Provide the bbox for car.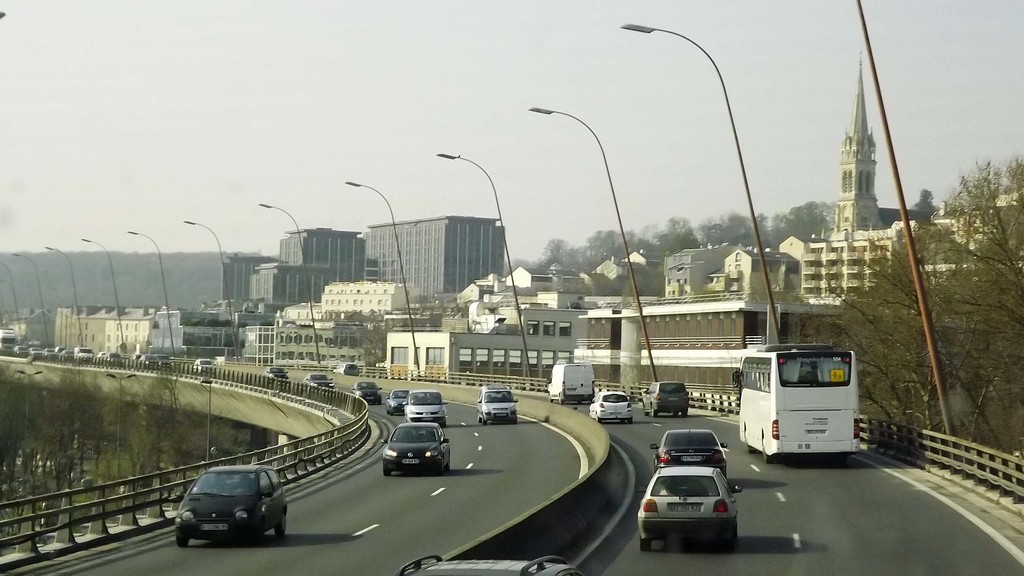
pyautogui.locateOnScreen(380, 419, 452, 477).
